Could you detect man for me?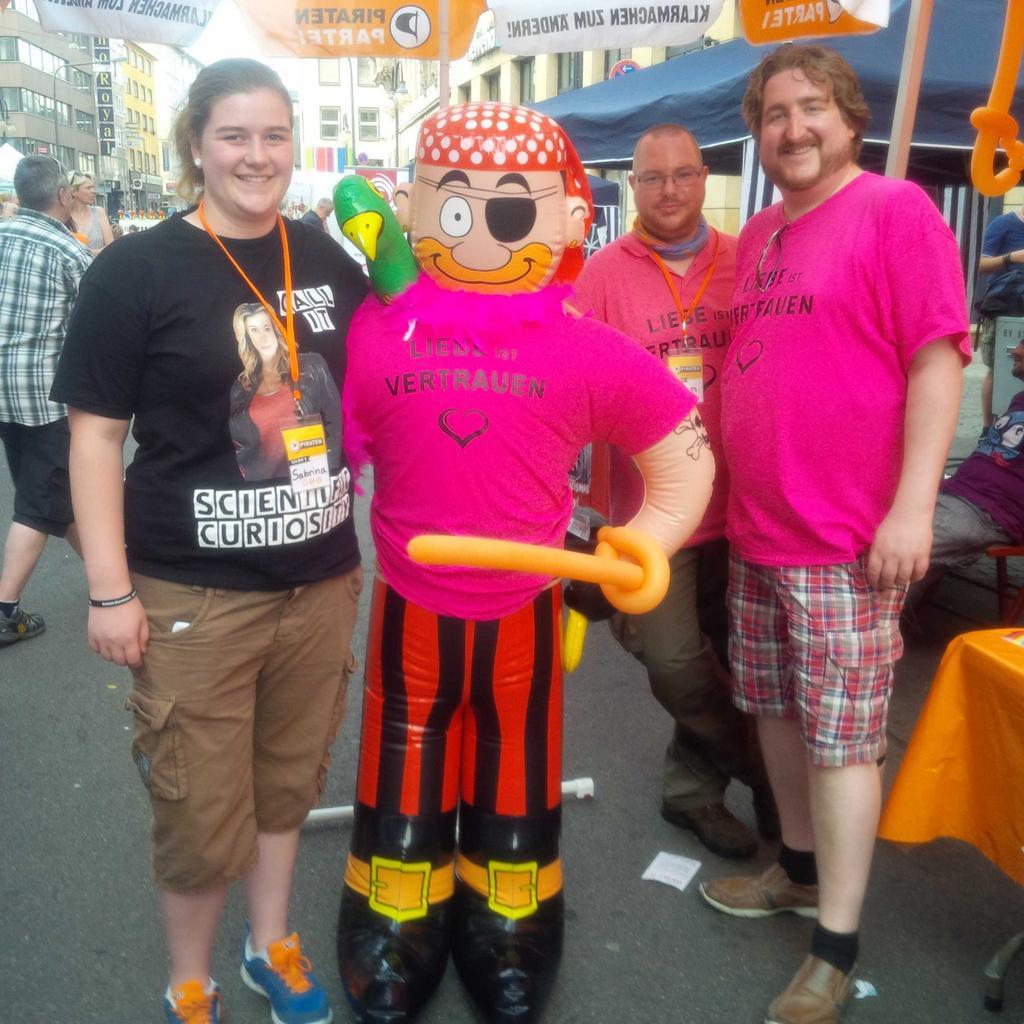
Detection result: x1=300, y1=195, x2=337, y2=229.
